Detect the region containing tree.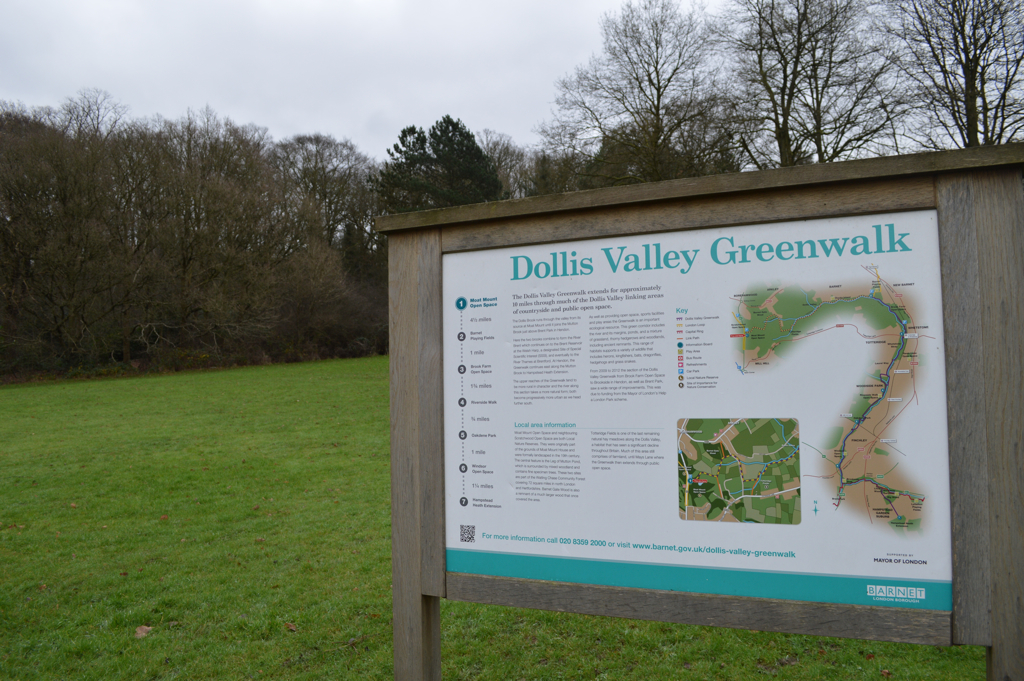
box=[530, 0, 764, 186].
